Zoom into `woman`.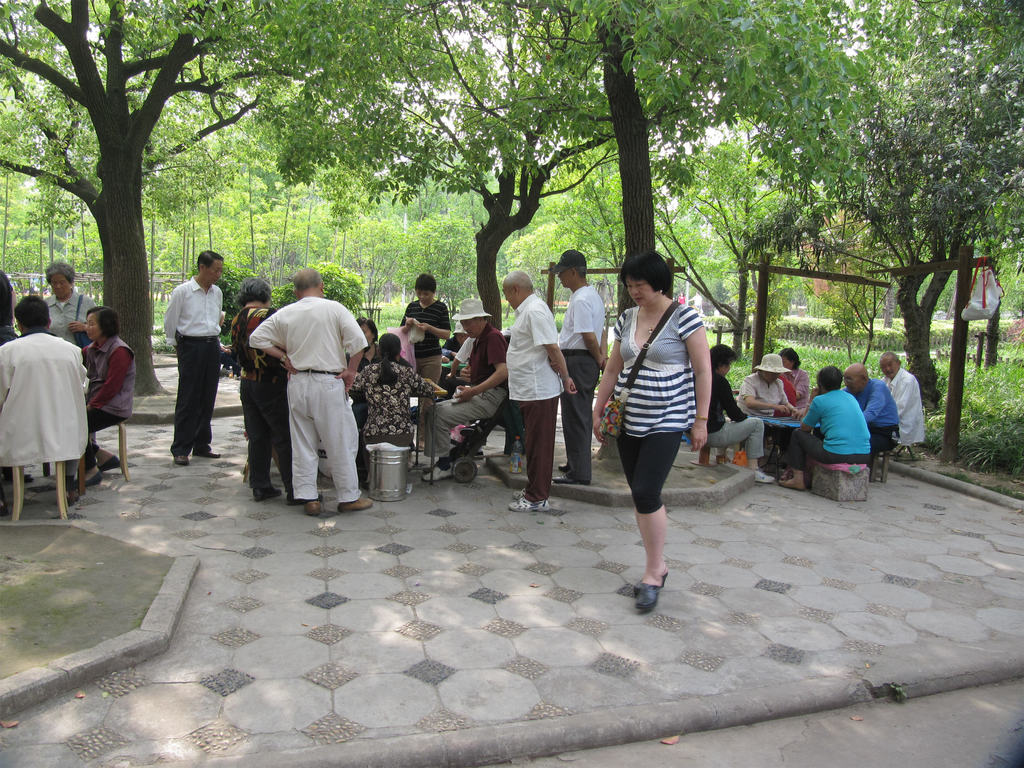
Zoom target: {"left": 230, "top": 278, "right": 327, "bottom": 511}.
